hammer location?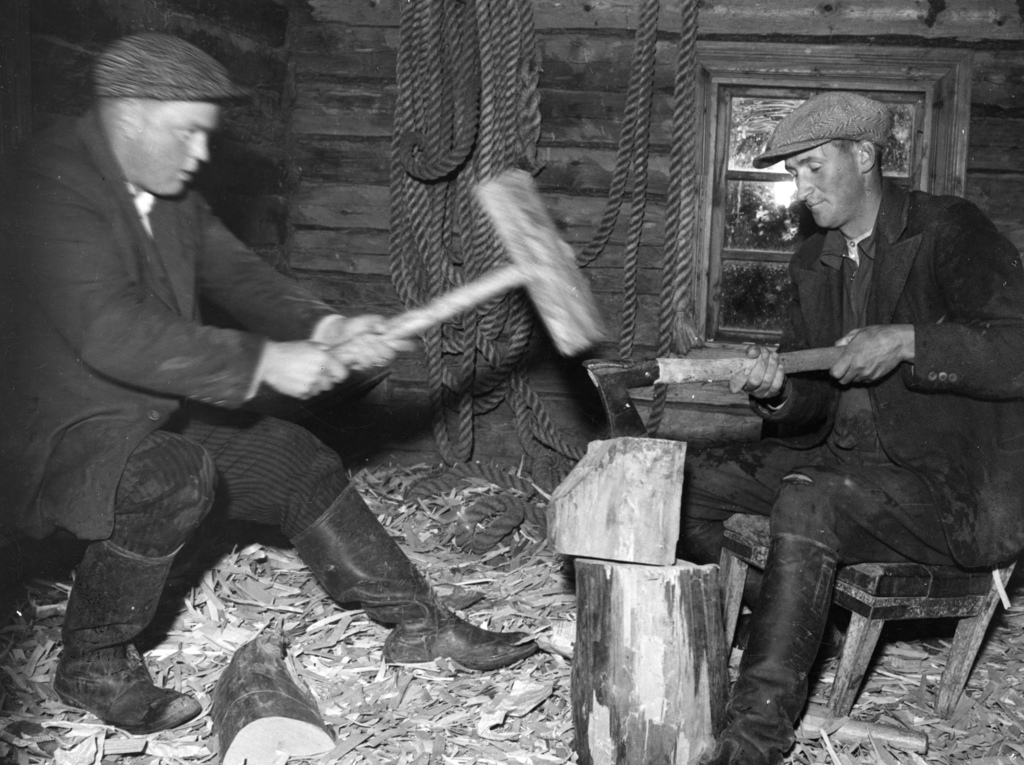
region(330, 163, 610, 368)
